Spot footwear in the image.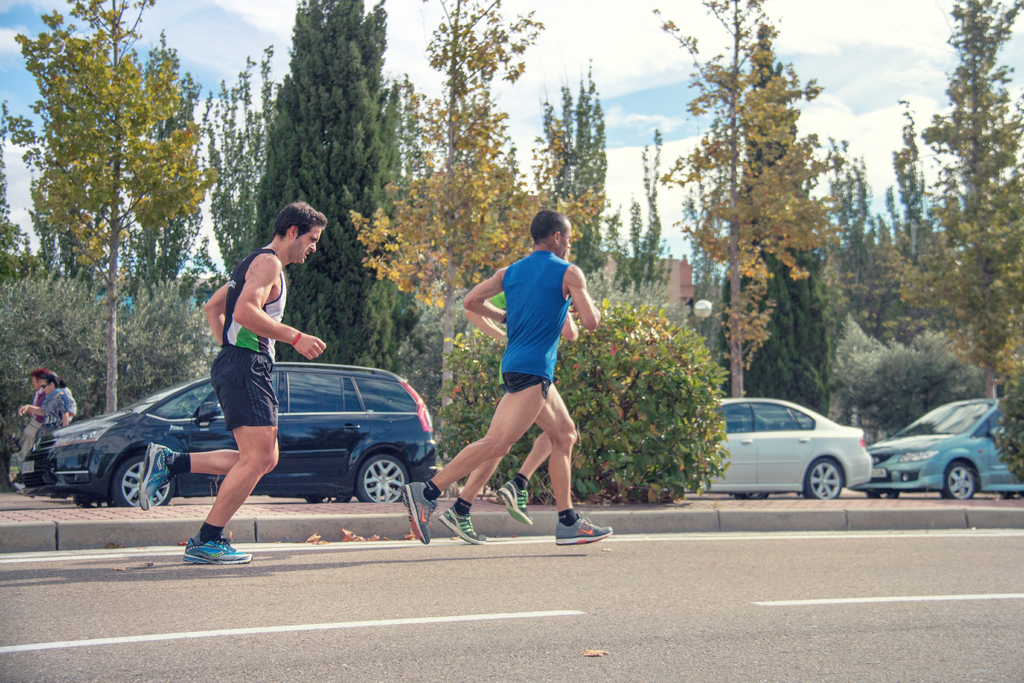
footwear found at <region>495, 481, 541, 525</region>.
